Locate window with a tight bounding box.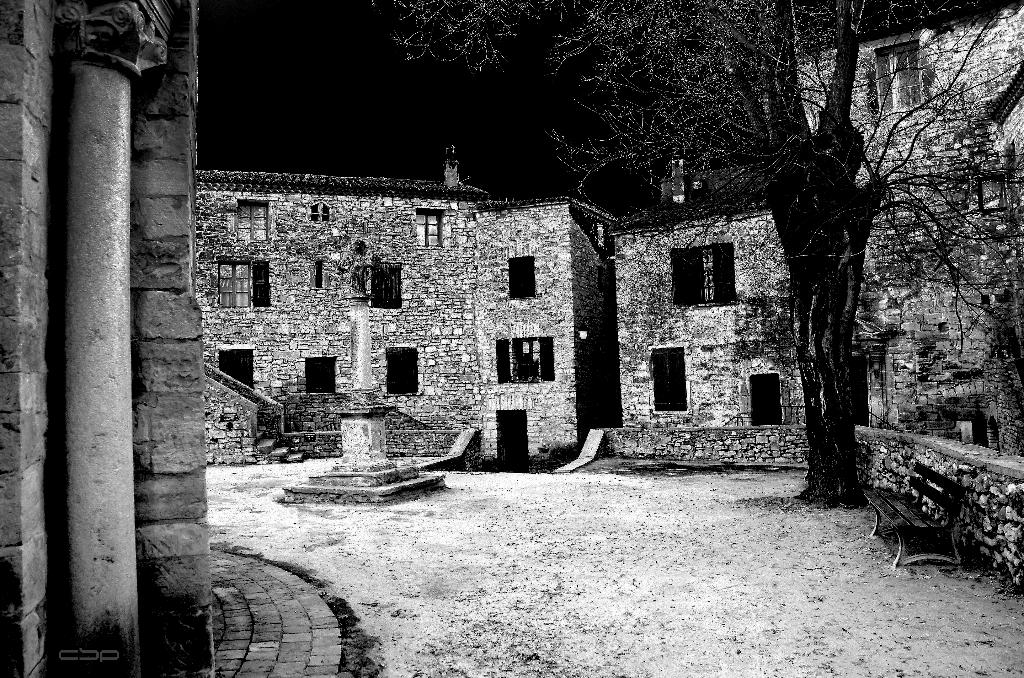
box(387, 348, 420, 394).
